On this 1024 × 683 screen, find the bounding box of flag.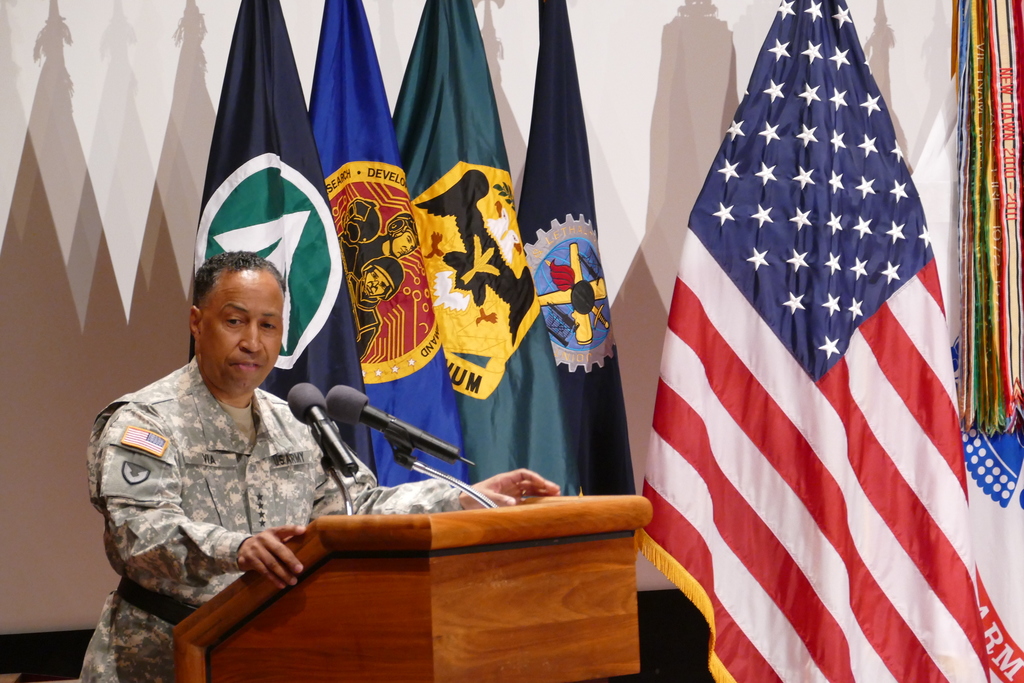
Bounding box: [637,0,1008,682].
